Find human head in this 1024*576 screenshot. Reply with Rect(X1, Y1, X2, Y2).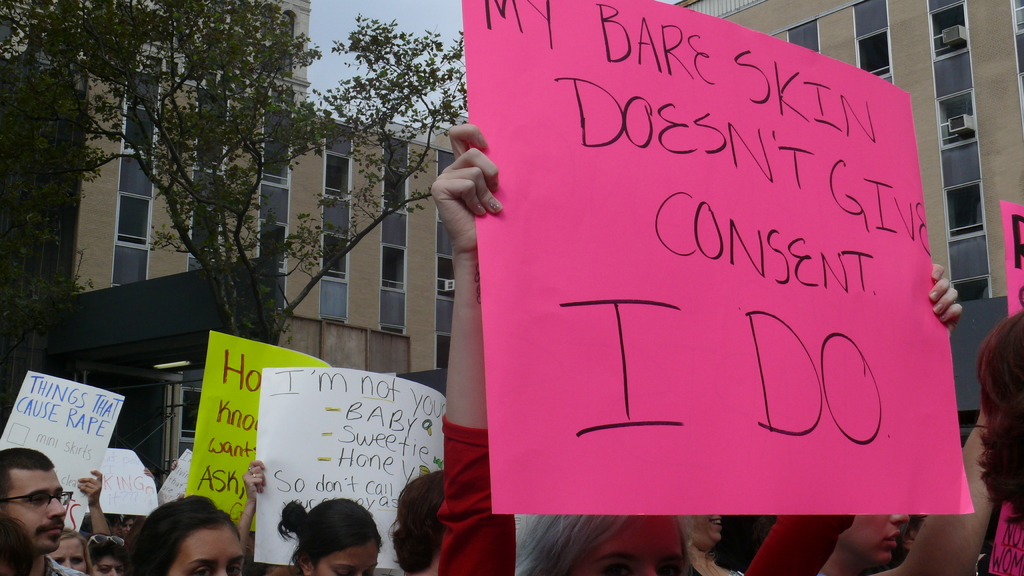
Rect(124, 505, 222, 570).
